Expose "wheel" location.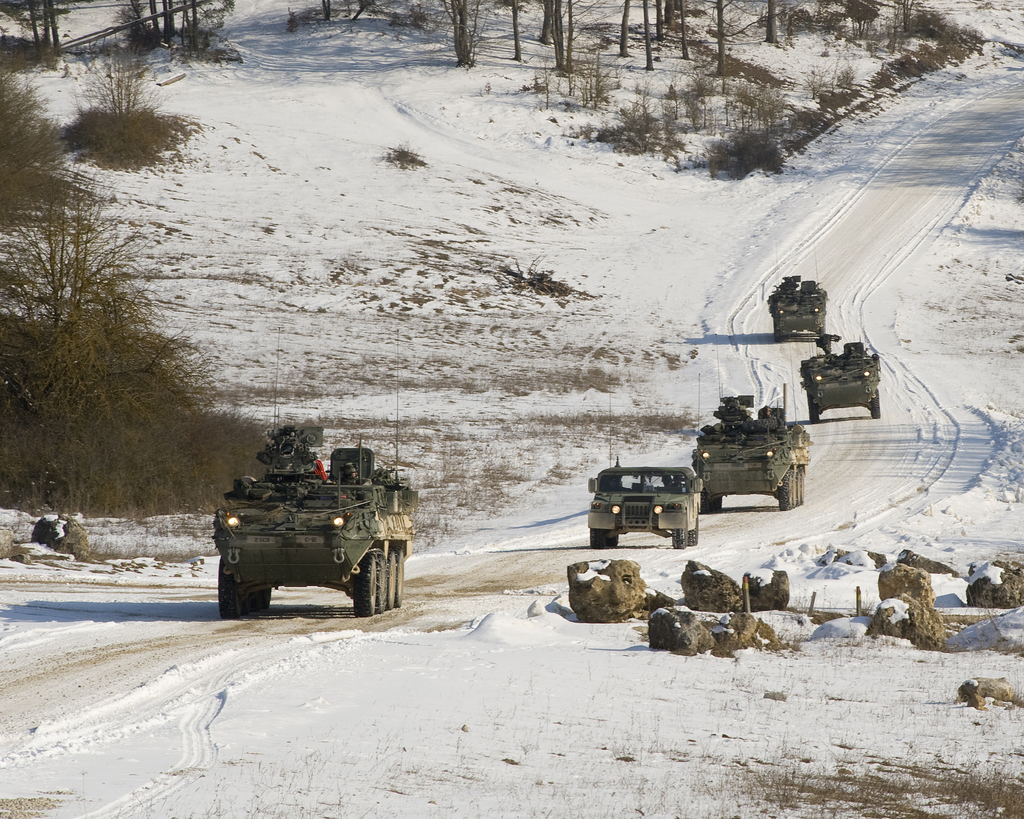
Exposed at bbox(374, 555, 383, 609).
